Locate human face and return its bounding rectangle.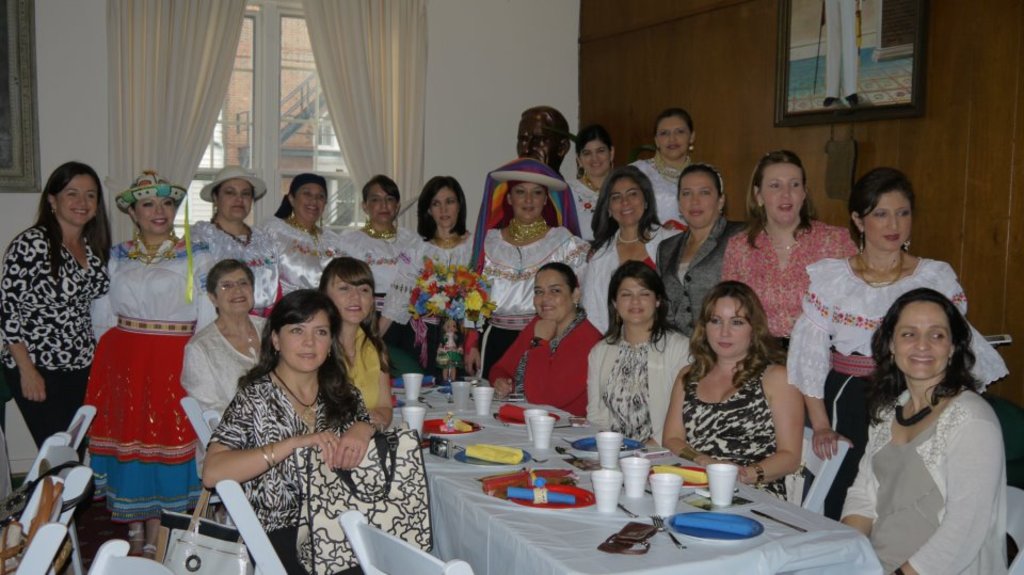
box=[57, 169, 101, 226].
